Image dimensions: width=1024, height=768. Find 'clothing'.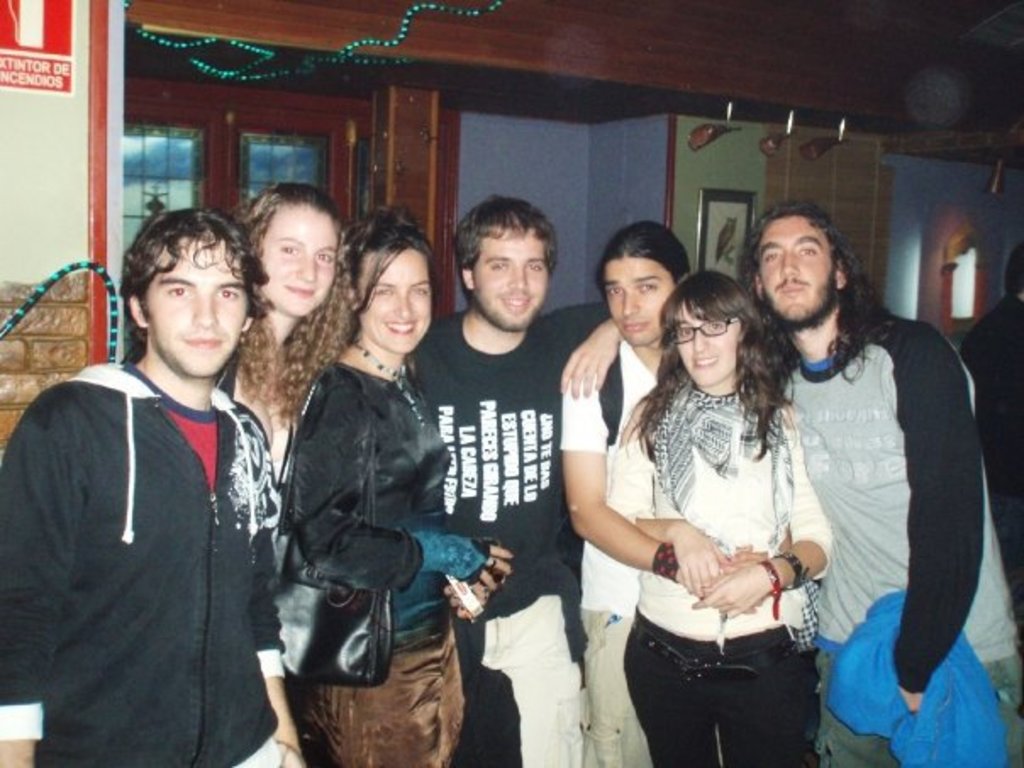
[x1=783, y1=302, x2=1022, y2=766].
